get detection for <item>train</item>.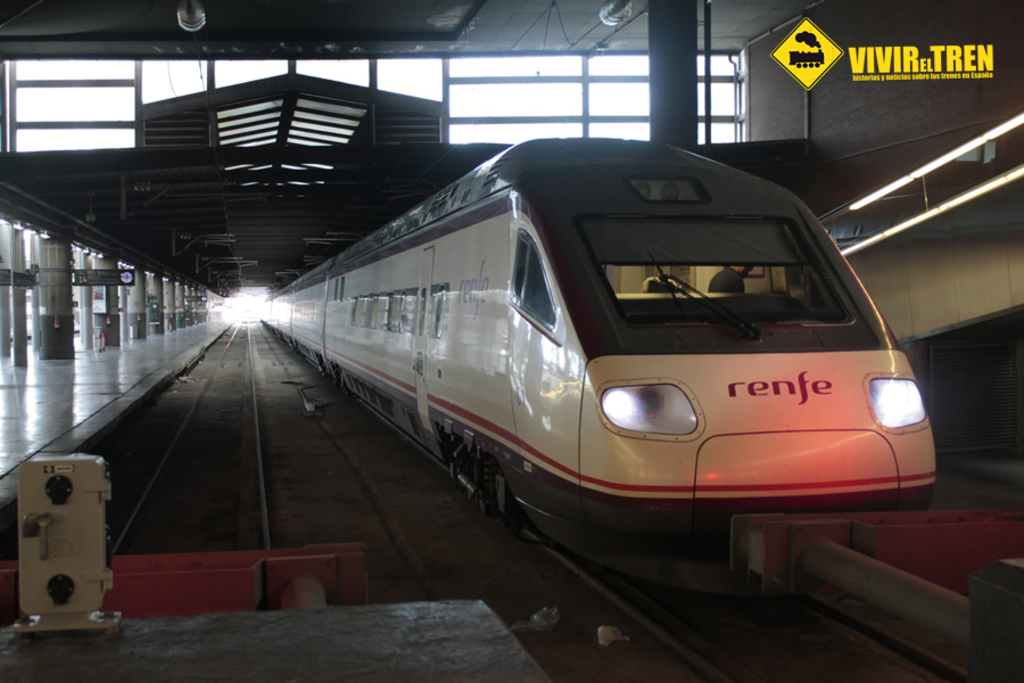
Detection: BBox(261, 142, 939, 599).
